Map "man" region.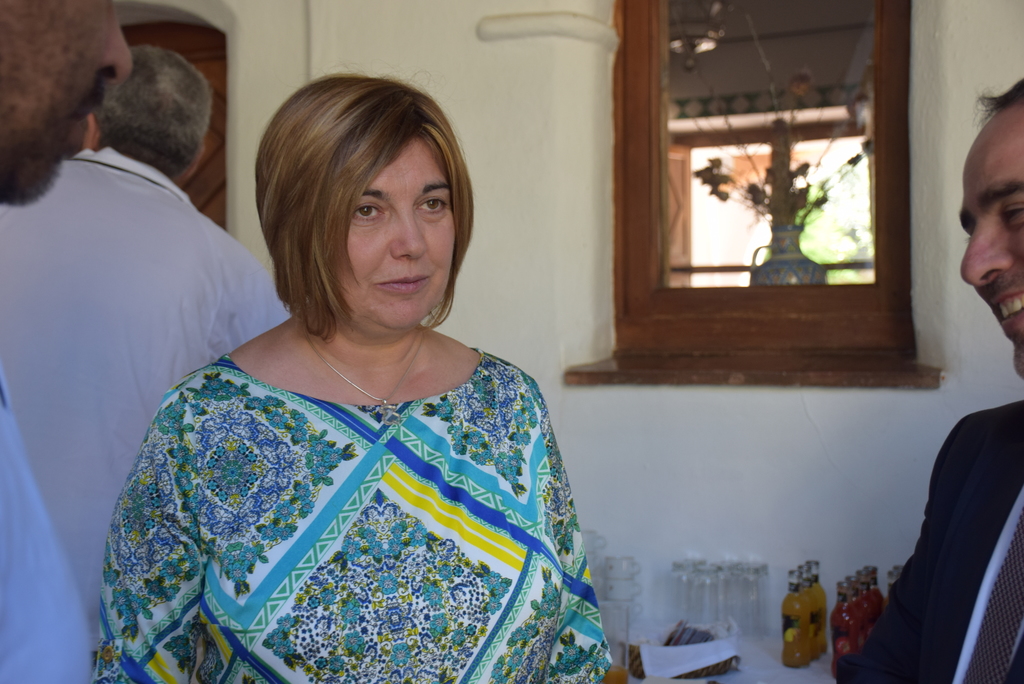
Mapped to x1=828, y1=69, x2=1023, y2=683.
